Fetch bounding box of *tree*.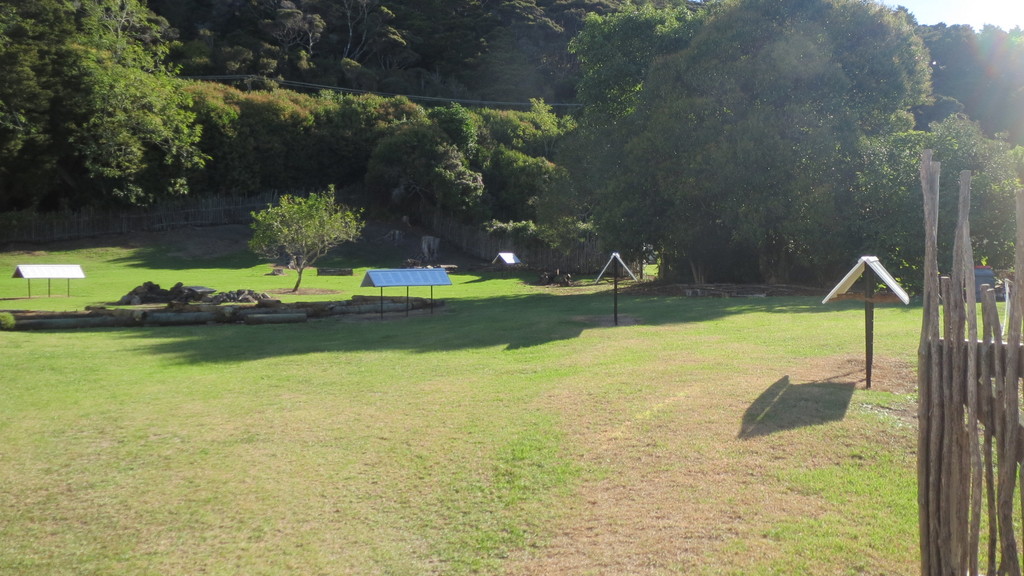
Bbox: <region>0, 0, 213, 210</region>.
